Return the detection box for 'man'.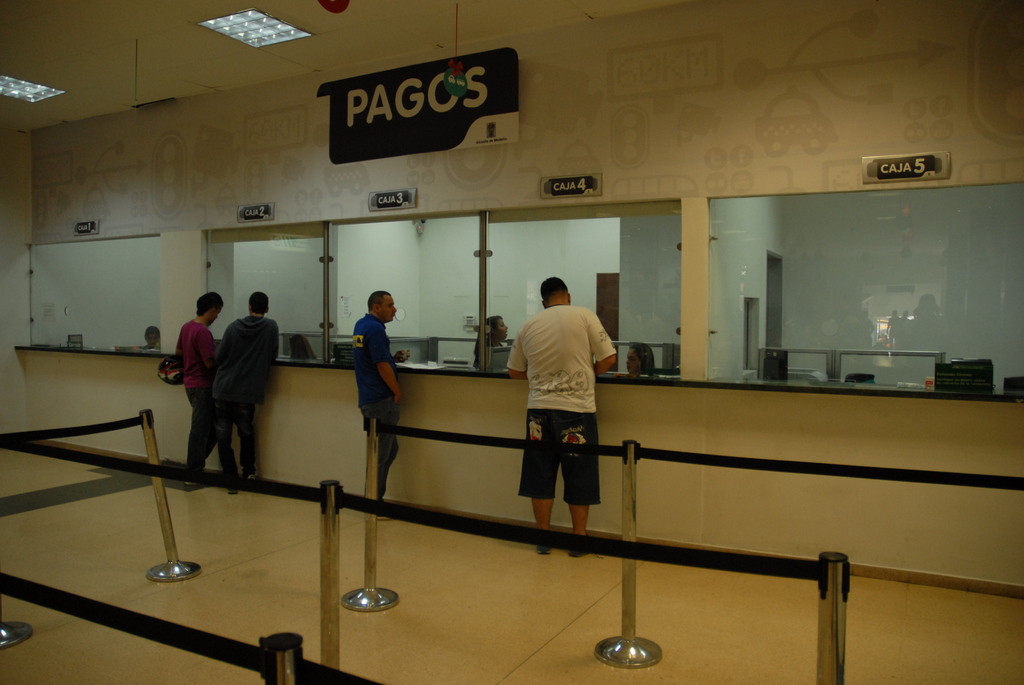
174, 290, 219, 488.
